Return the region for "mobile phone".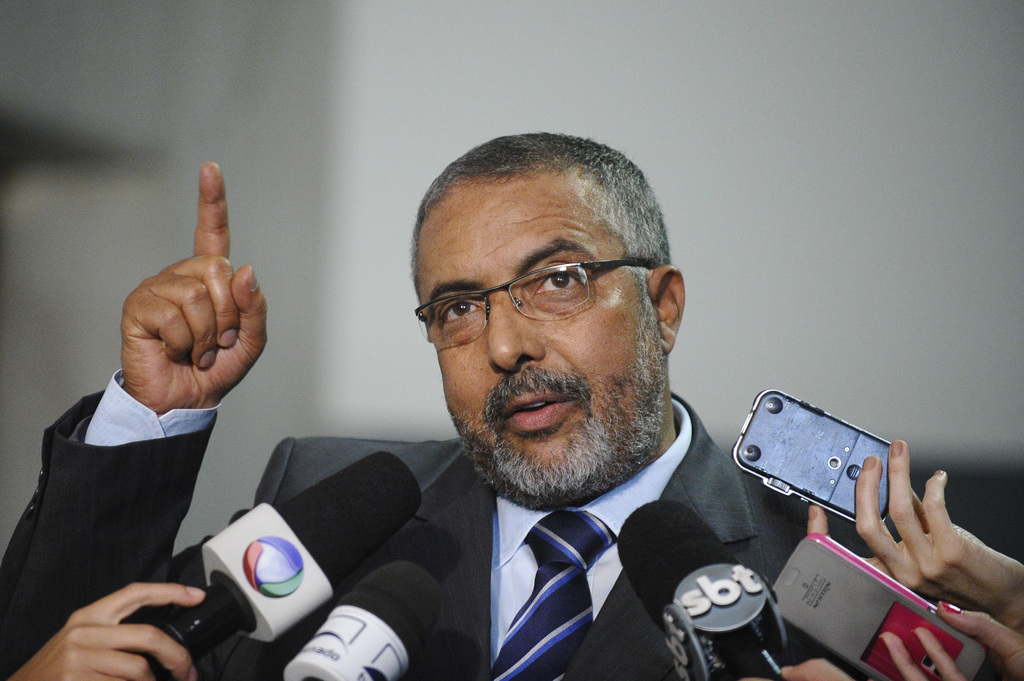
box=[752, 402, 954, 591].
